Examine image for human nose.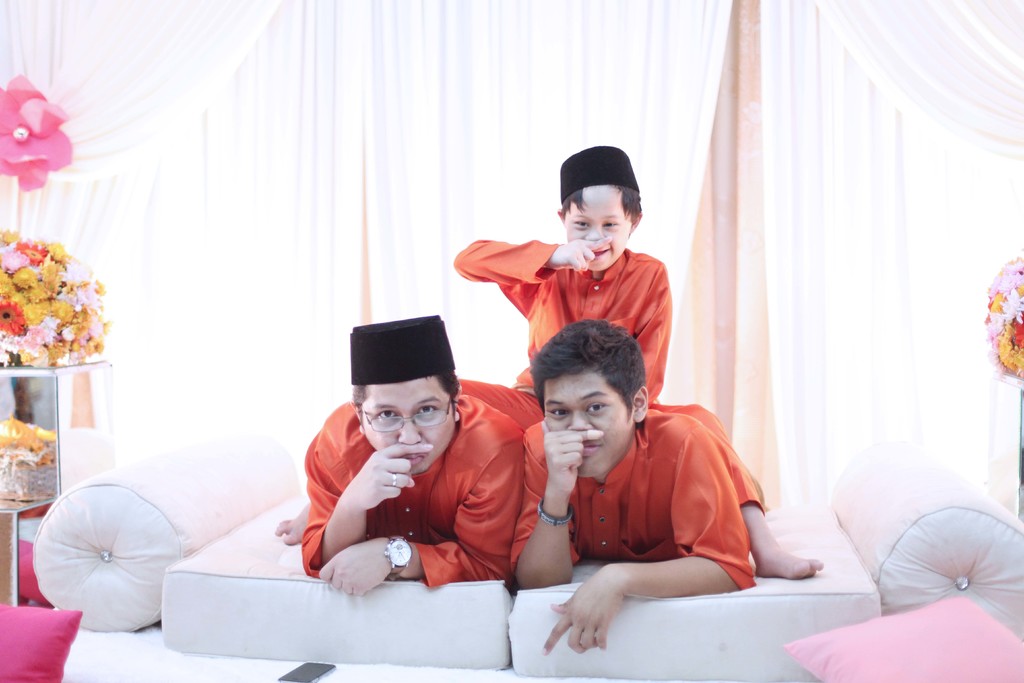
Examination result: [x1=570, y1=410, x2=595, y2=431].
